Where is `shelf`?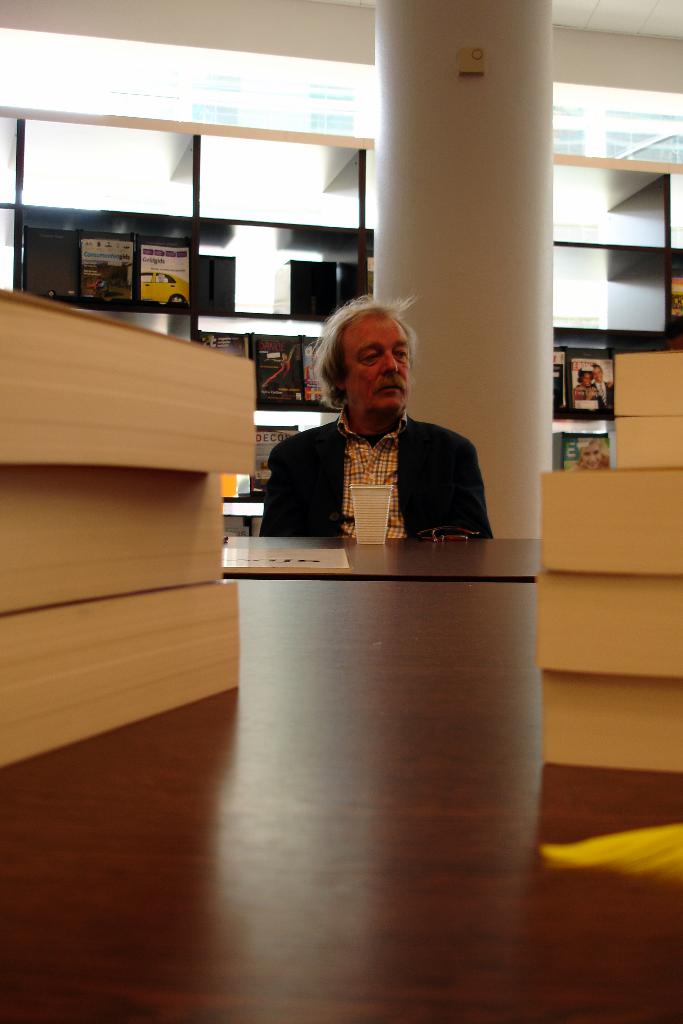
<box>19,225,215,308</box>.
